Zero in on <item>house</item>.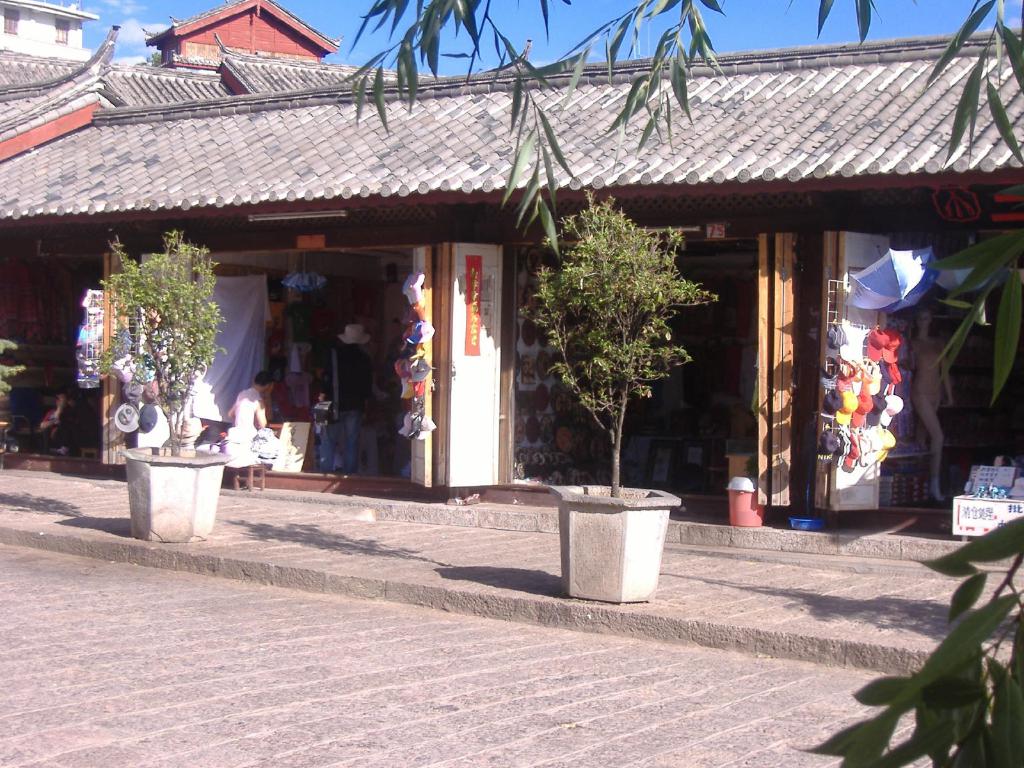
Zeroed in: 0:0:101:63.
